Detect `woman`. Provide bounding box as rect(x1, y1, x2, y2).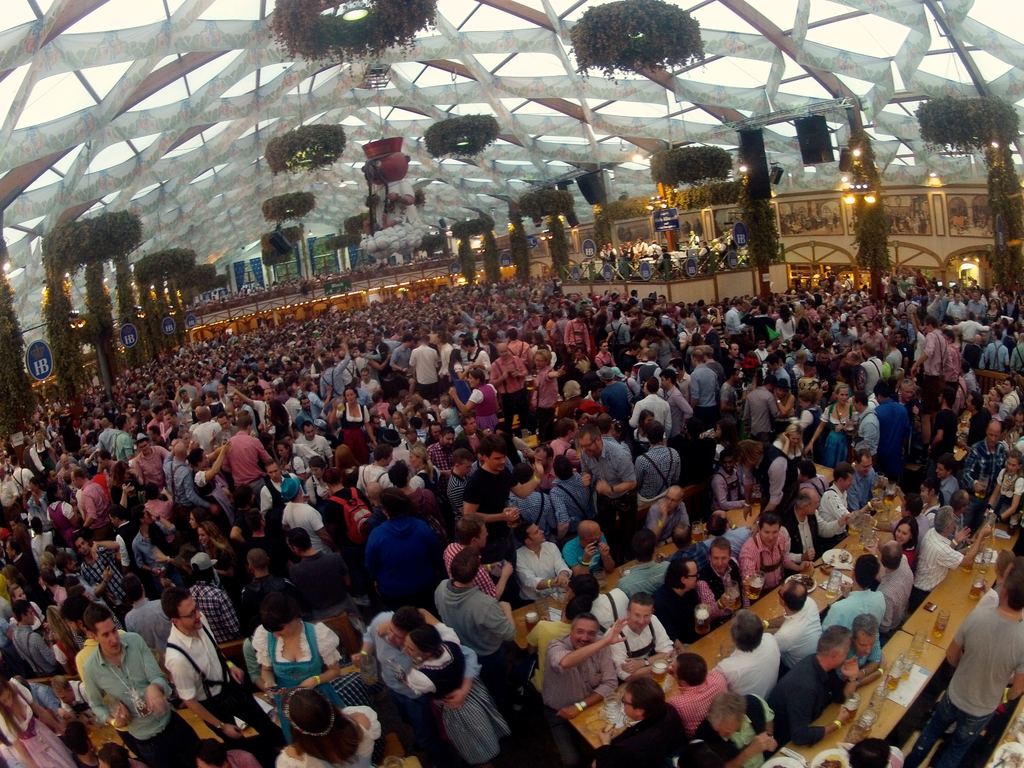
rect(194, 521, 245, 620).
